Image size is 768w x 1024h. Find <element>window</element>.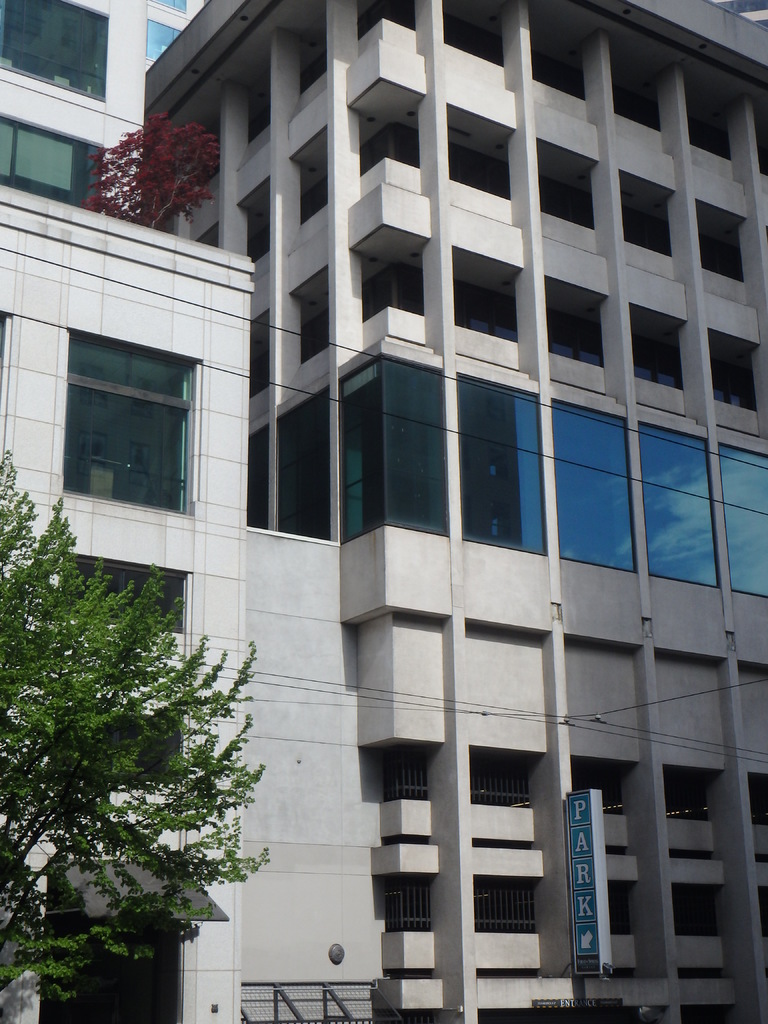
detection(758, 106, 767, 172).
